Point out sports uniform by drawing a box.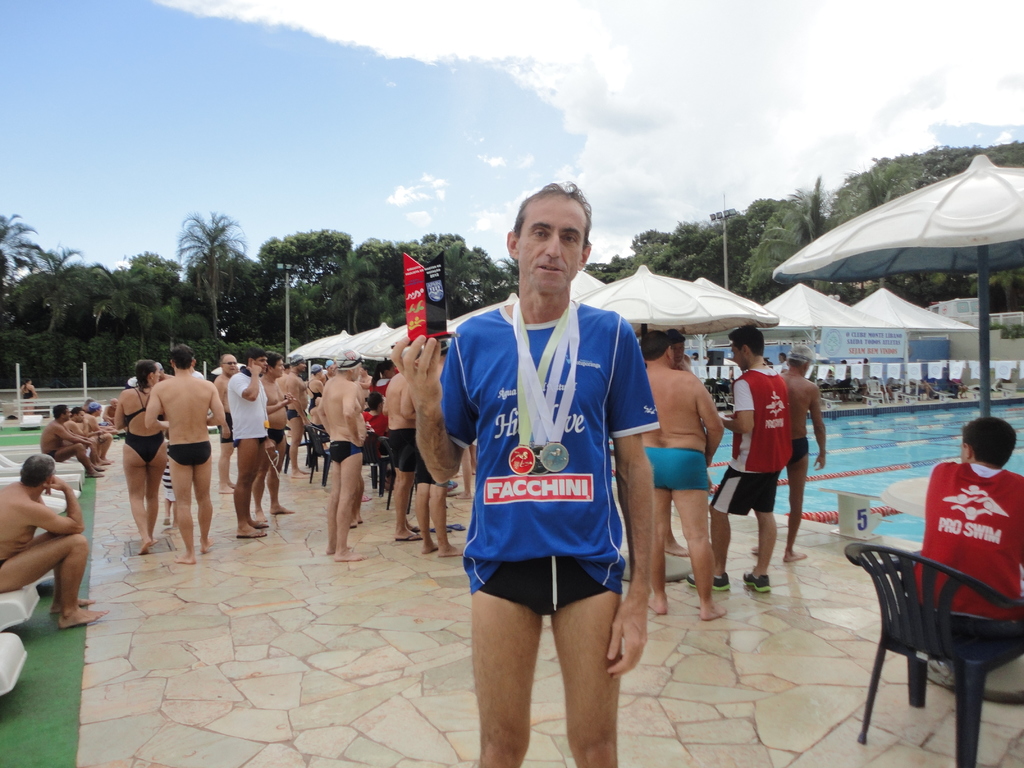
359,411,388,431.
